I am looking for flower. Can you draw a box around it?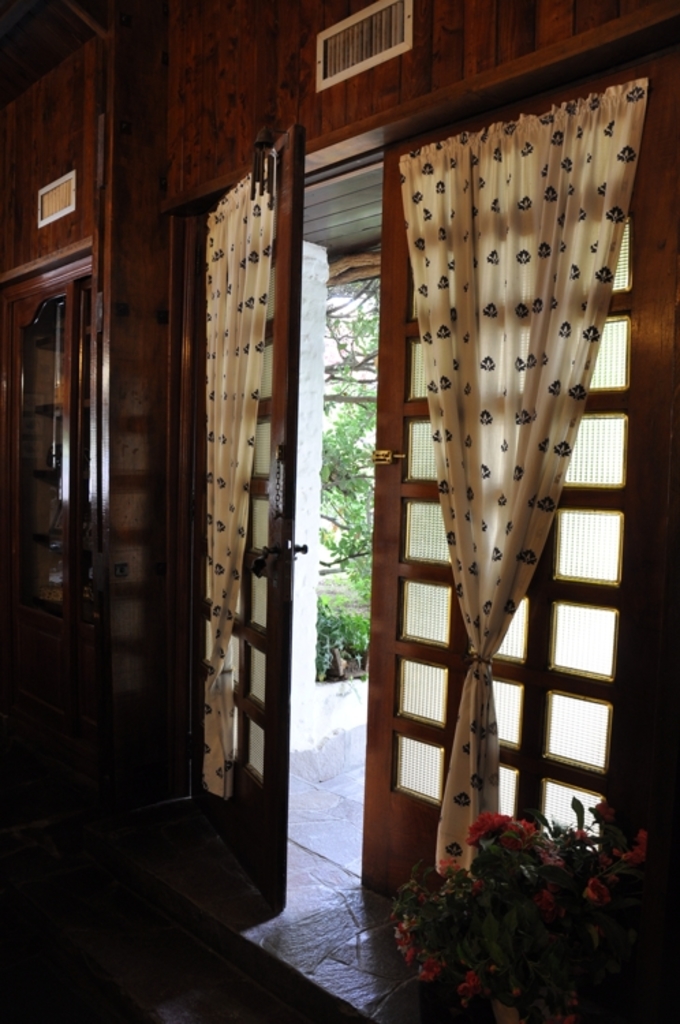
Sure, the bounding box is <bbox>467, 814, 508, 841</bbox>.
